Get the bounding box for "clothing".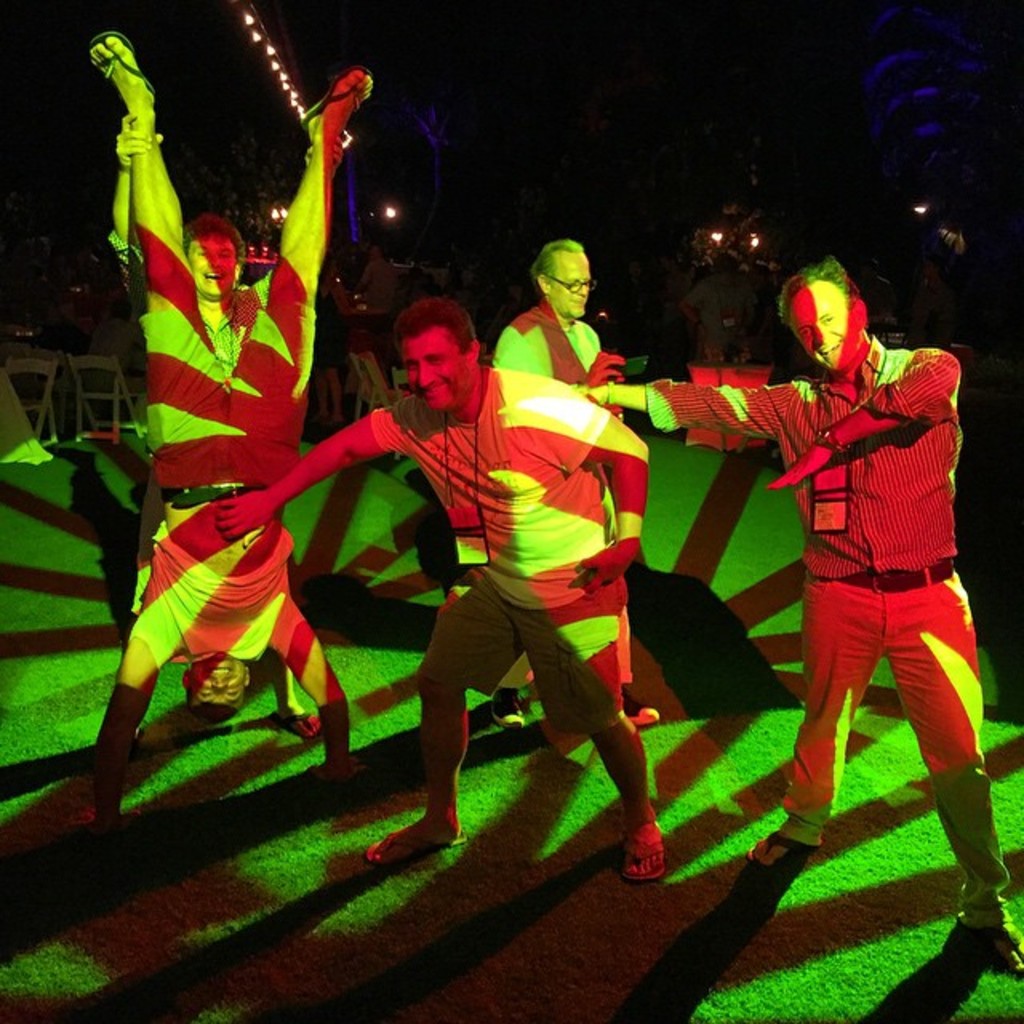
pyautogui.locateOnScreen(120, 298, 315, 666).
